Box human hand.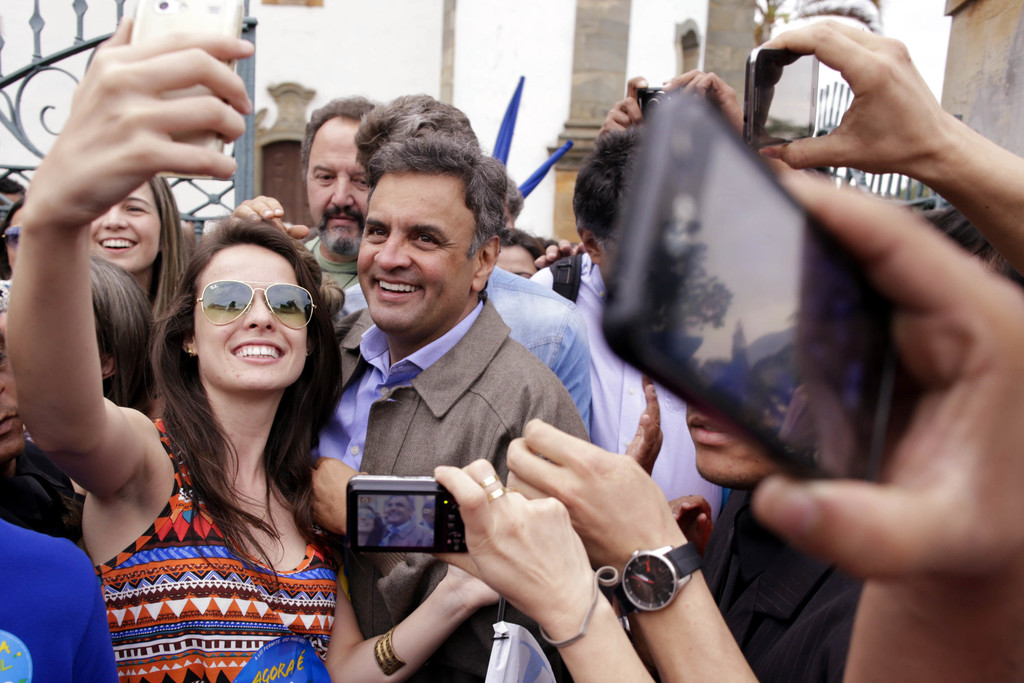
755, 168, 1023, 599.
